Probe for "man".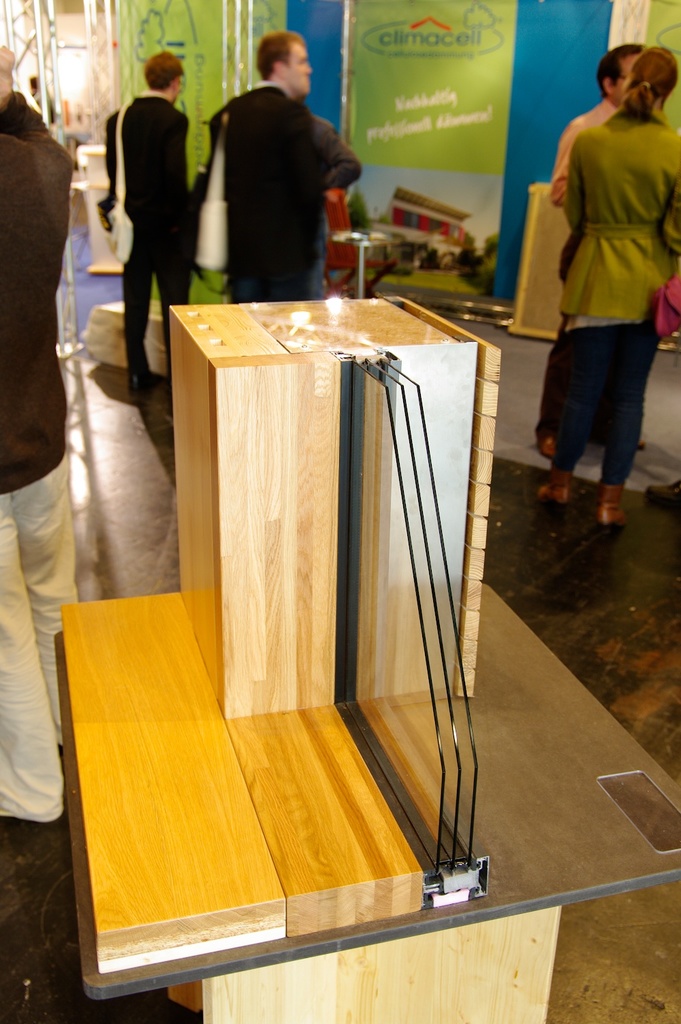
Probe result: {"x1": 189, "y1": 43, "x2": 376, "y2": 291}.
